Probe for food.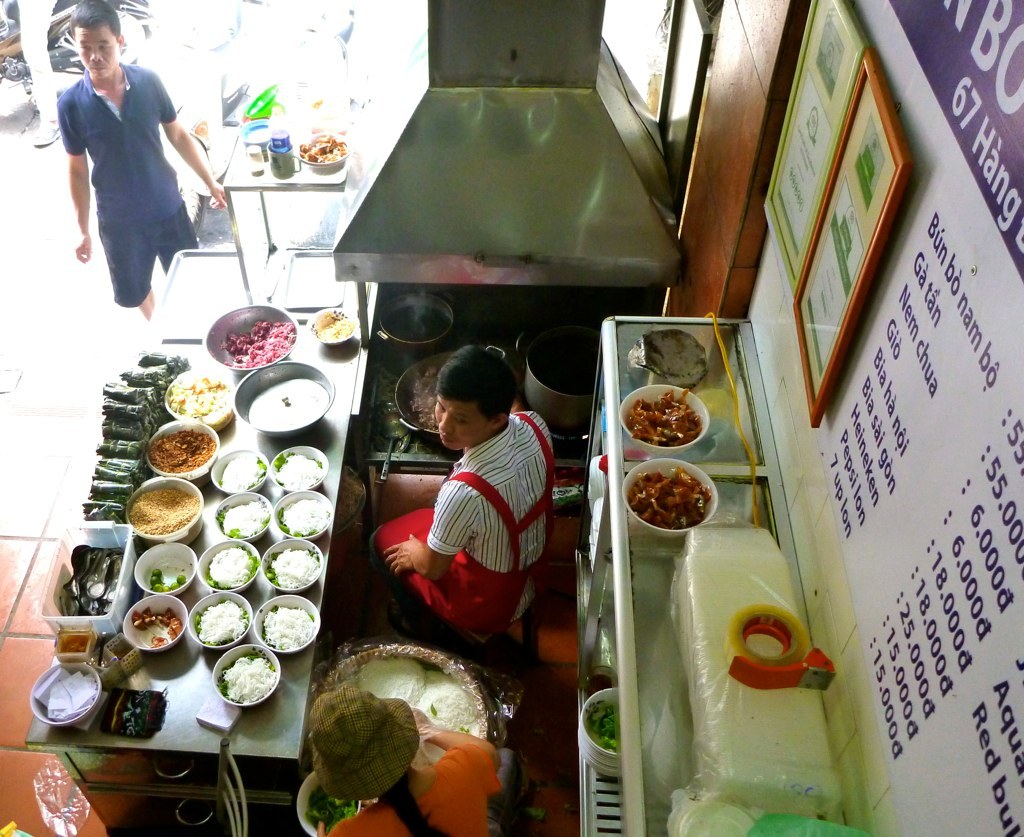
Probe result: <region>587, 701, 616, 756</region>.
